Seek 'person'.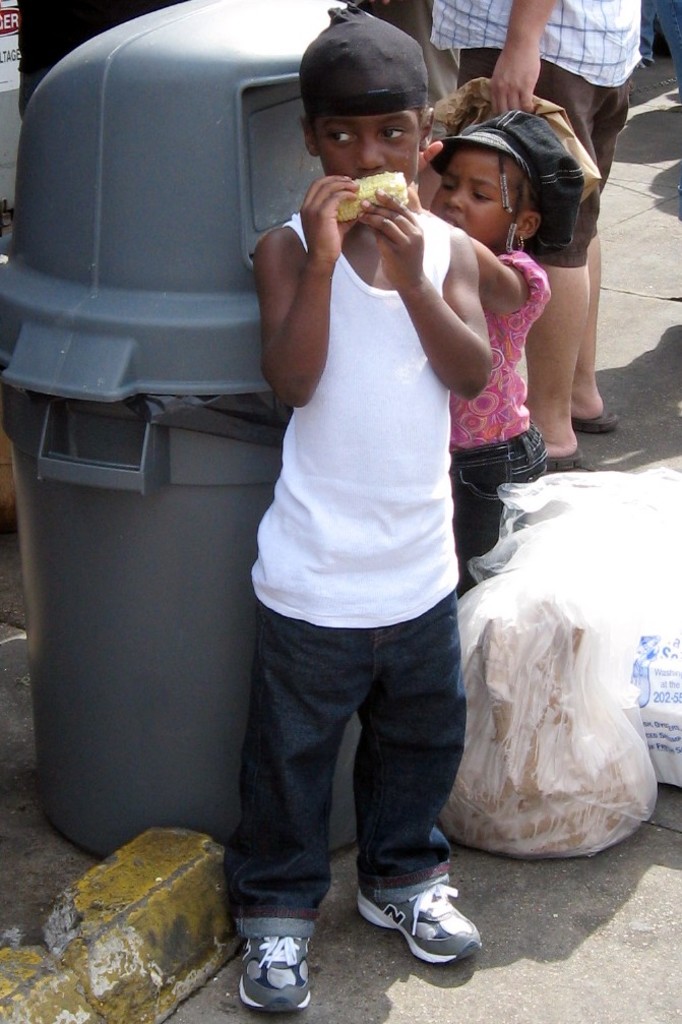
region(432, 0, 636, 475).
